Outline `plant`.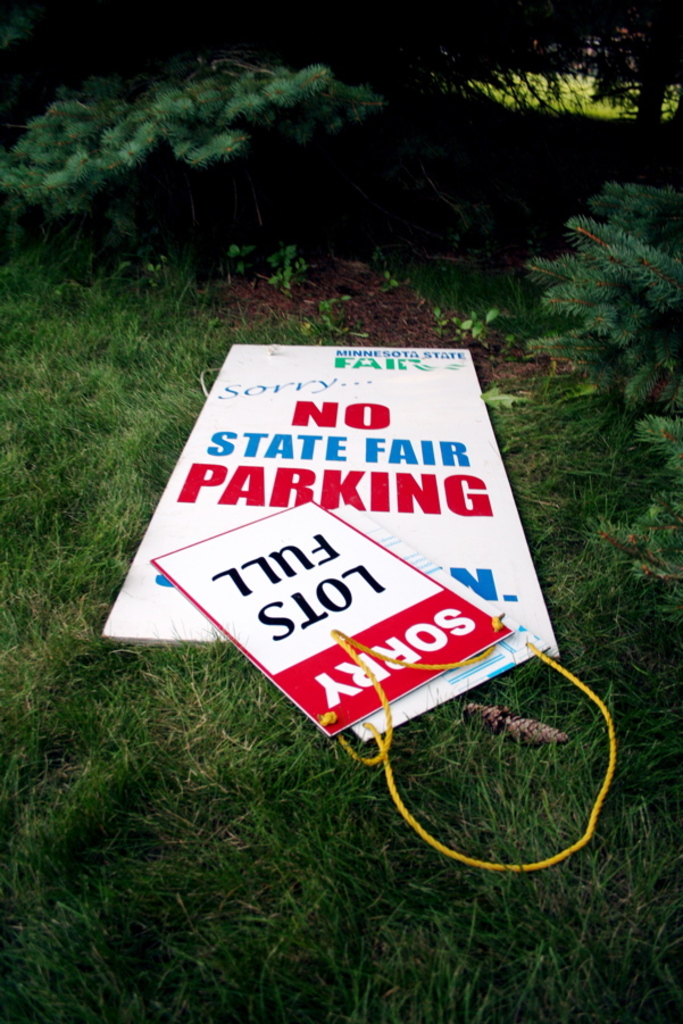
Outline: detection(318, 285, 375, 342).
